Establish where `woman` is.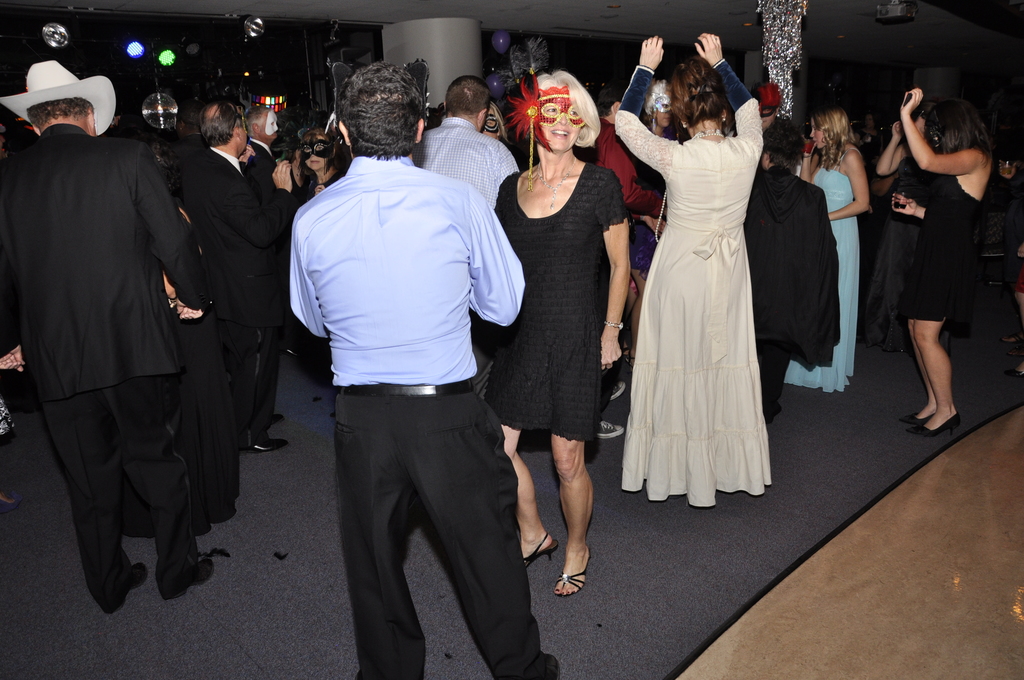
Established at (left=299, top=131, right=347, bottom=206).
